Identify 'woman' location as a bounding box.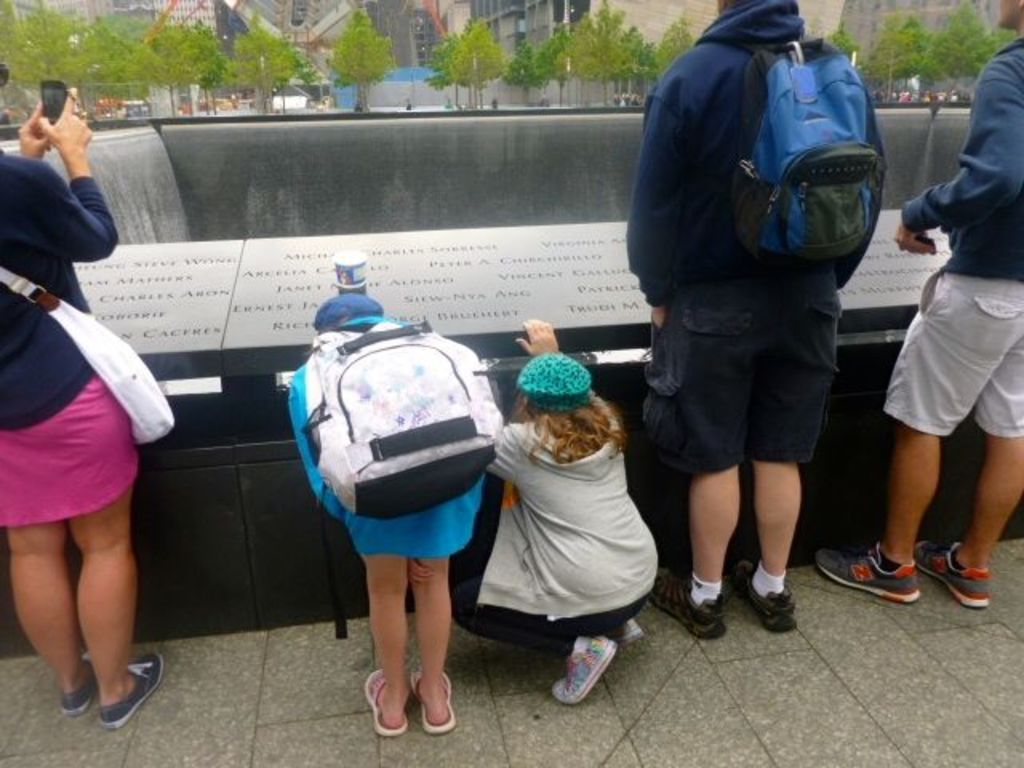
BBox(286, 290, 493, 731).
